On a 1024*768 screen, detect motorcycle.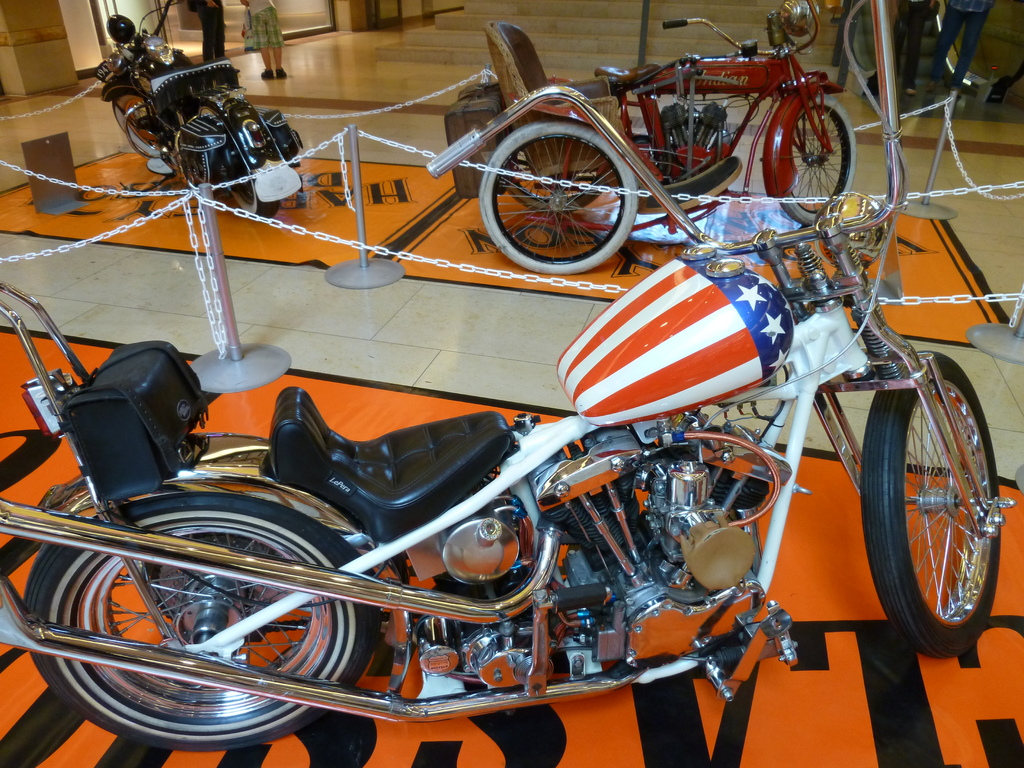
(0, 0, 1014, 751).
